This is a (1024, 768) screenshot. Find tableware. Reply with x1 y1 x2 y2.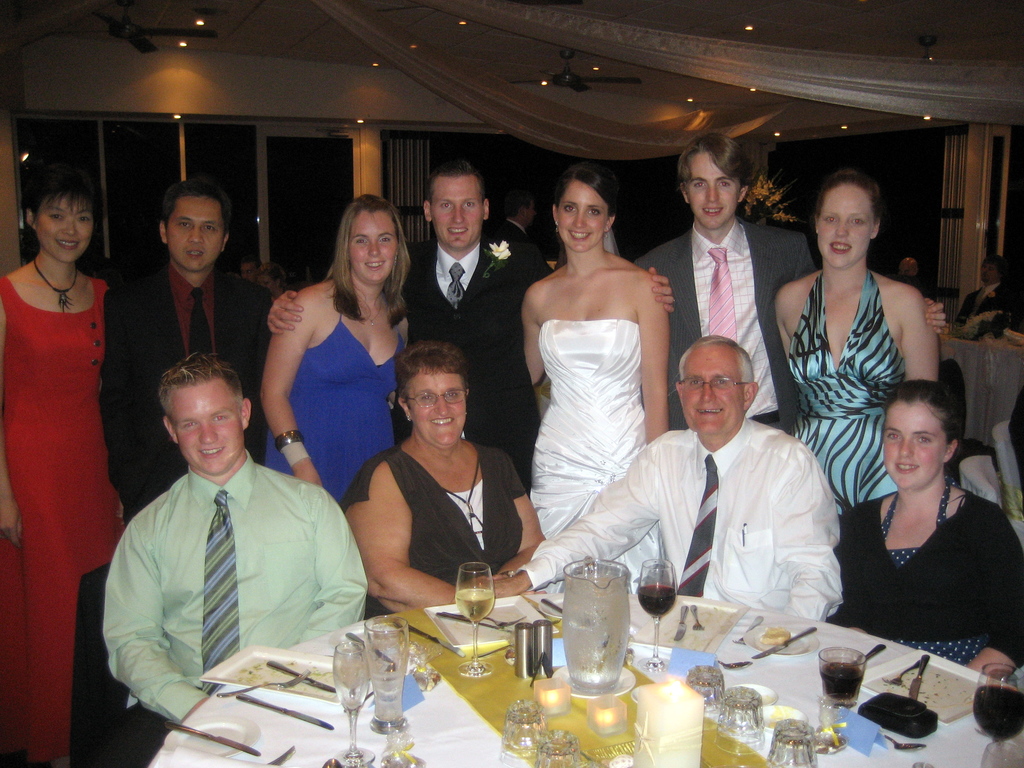
633 556 678 675.
